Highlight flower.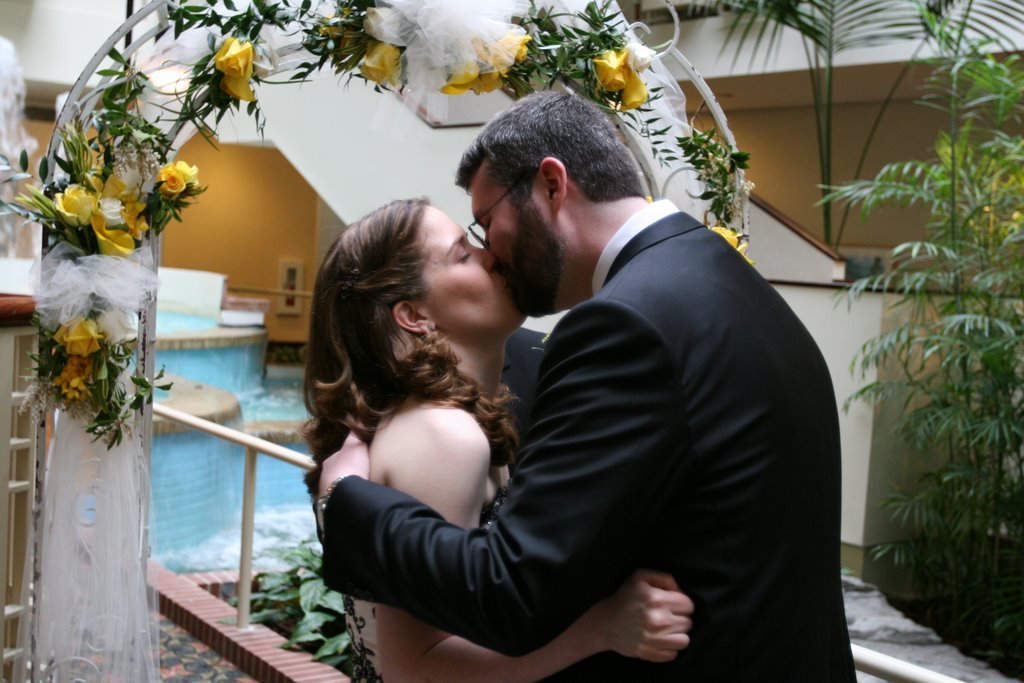
Highlighted region: detection(157, 163, 186, 197).
